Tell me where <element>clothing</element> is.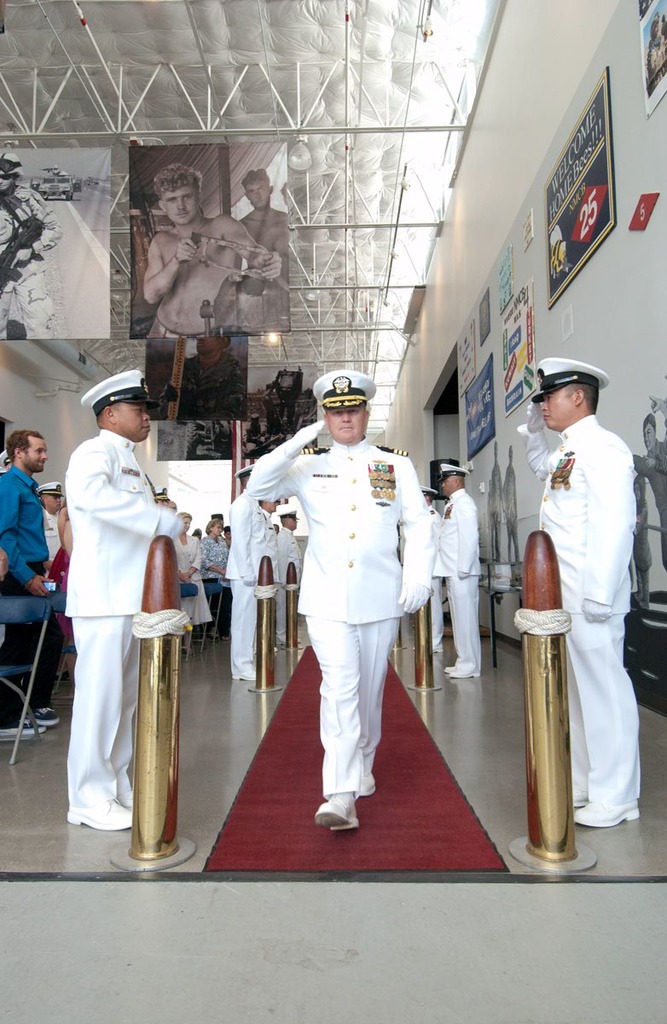
<element>clothing</element> is at box=[629, 504, 653, 574].
